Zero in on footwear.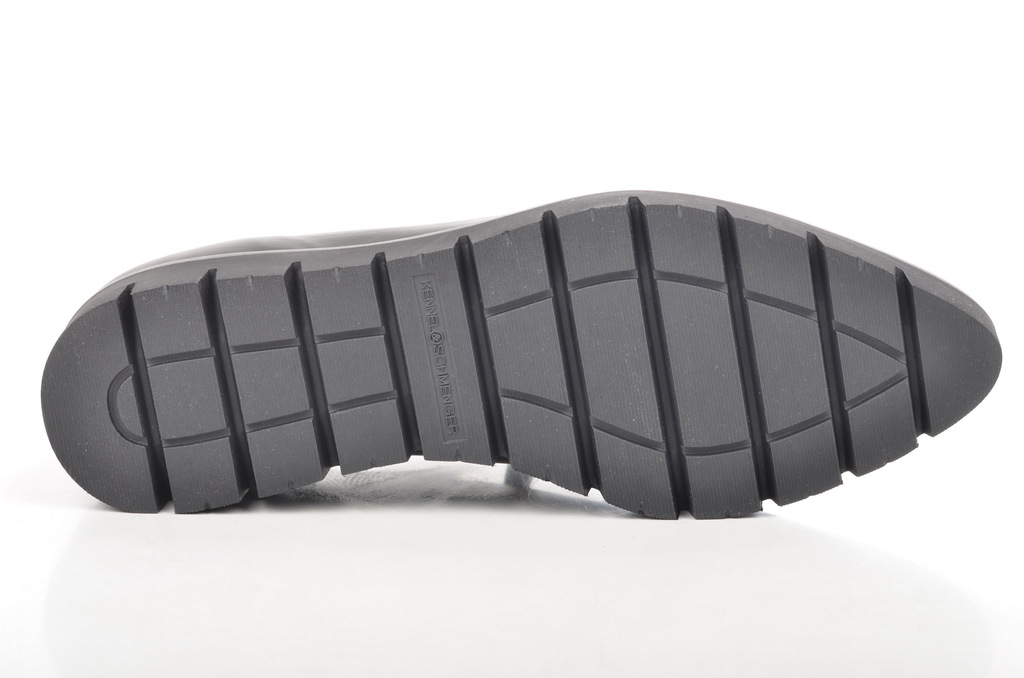
Zeroed in: rect(39, 182, 1000, 521).
